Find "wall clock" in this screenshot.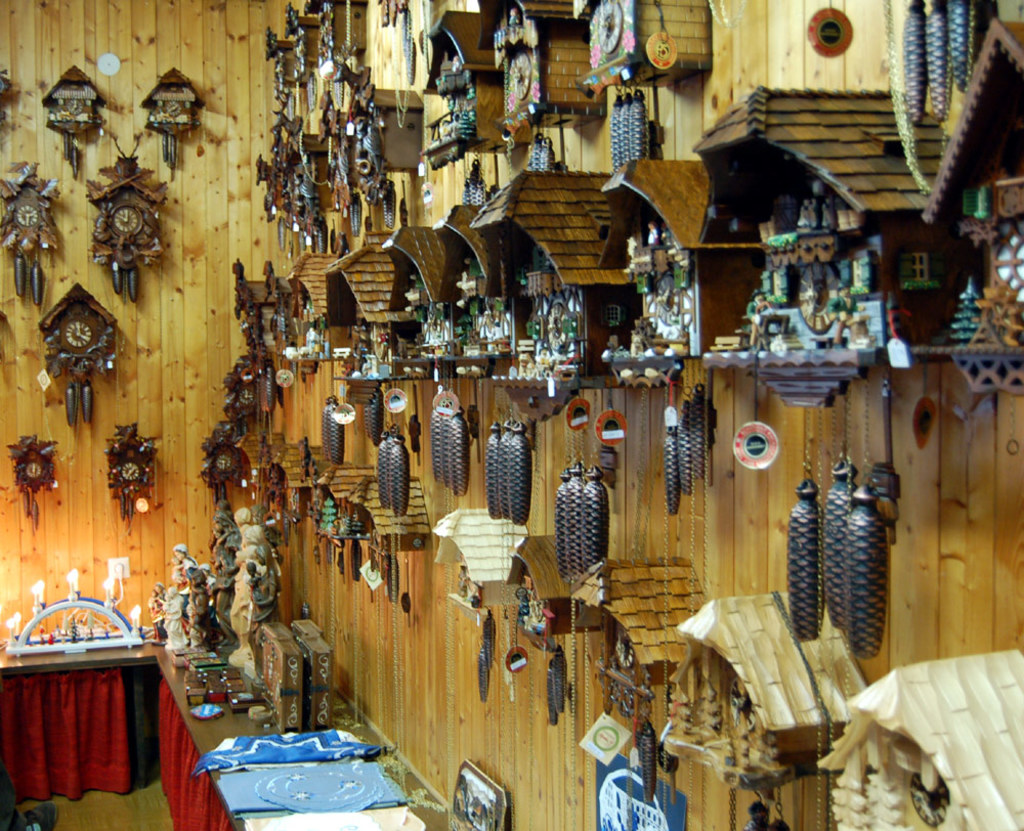
The bounding box for "wall clock" is BBox(468, 161, 620, 404).
